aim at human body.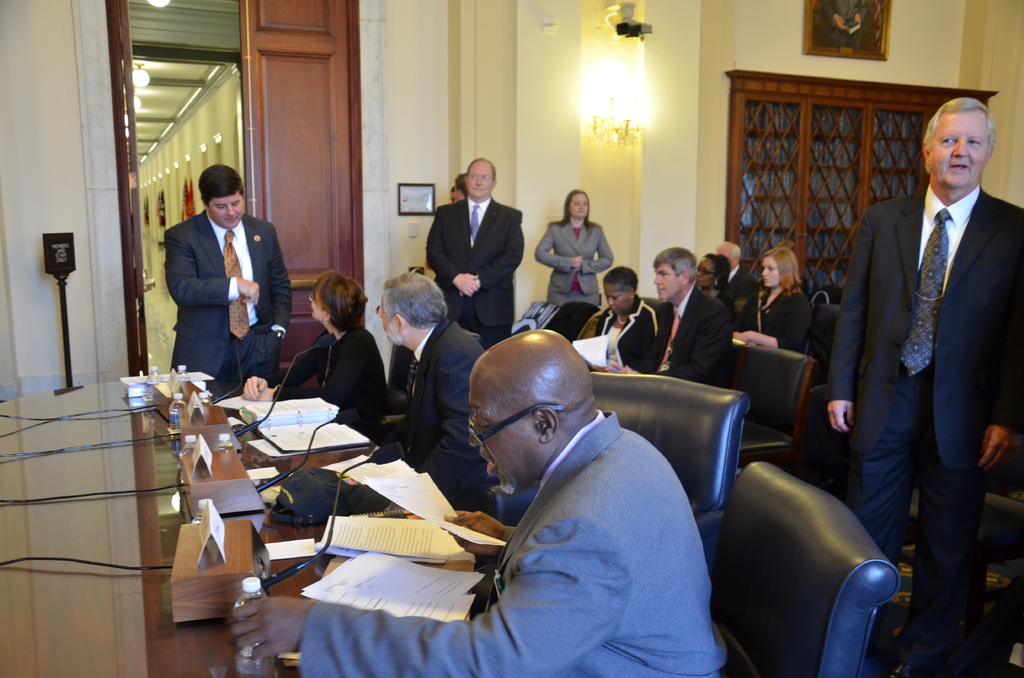
Aimed at [745, 246, 813, 350].
